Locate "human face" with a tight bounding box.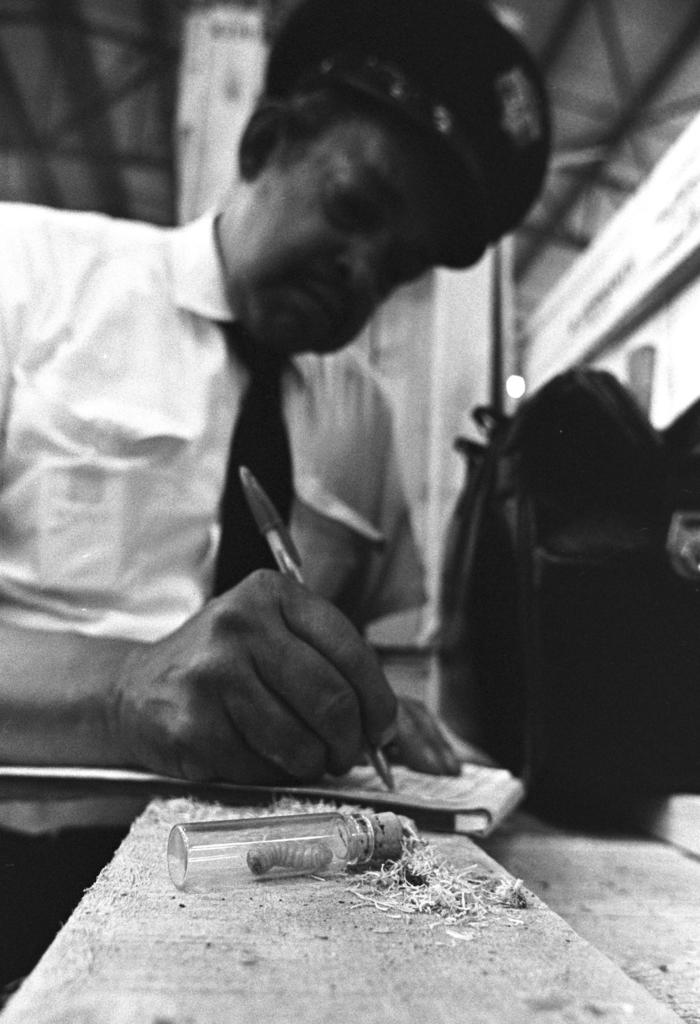
x1=230, y1=118, x2=434, y2=354.
